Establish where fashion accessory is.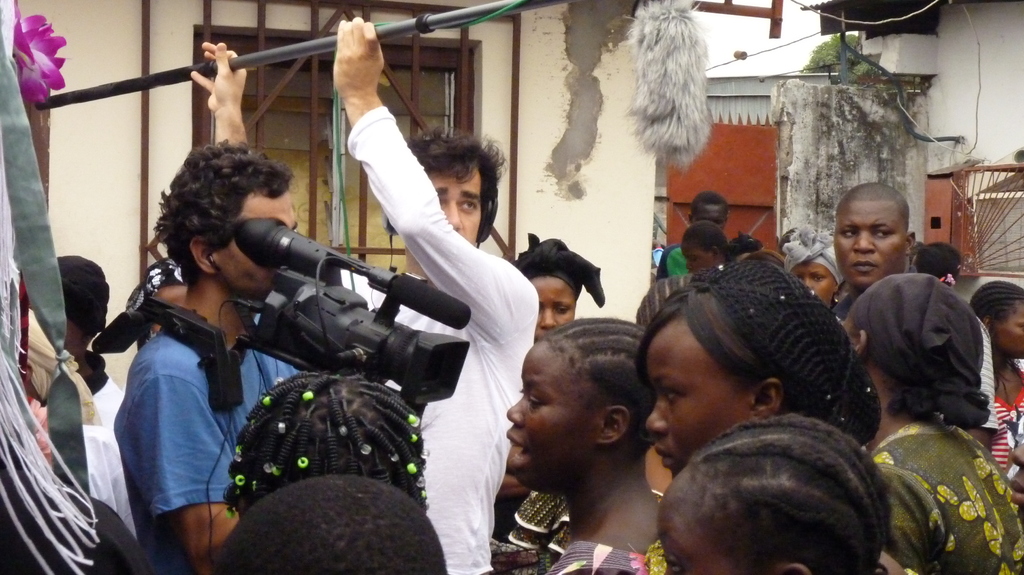
Established at rect(336, 423, 351, 439).
